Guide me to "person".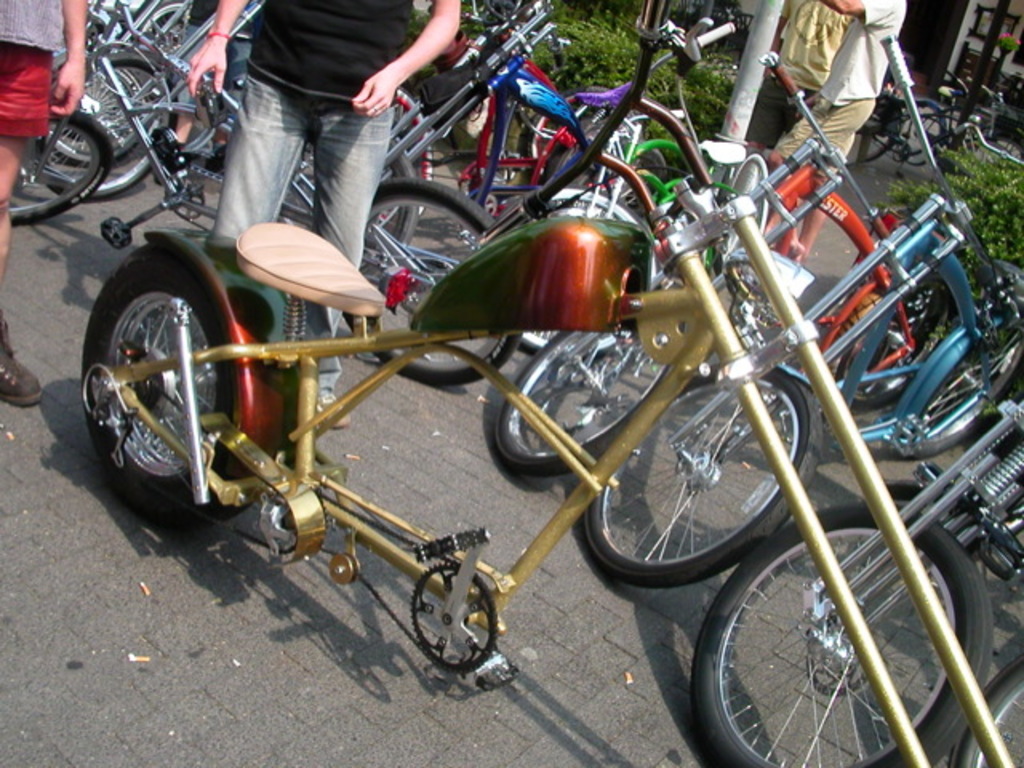
Guidance: (766, 0, 902, 256).
